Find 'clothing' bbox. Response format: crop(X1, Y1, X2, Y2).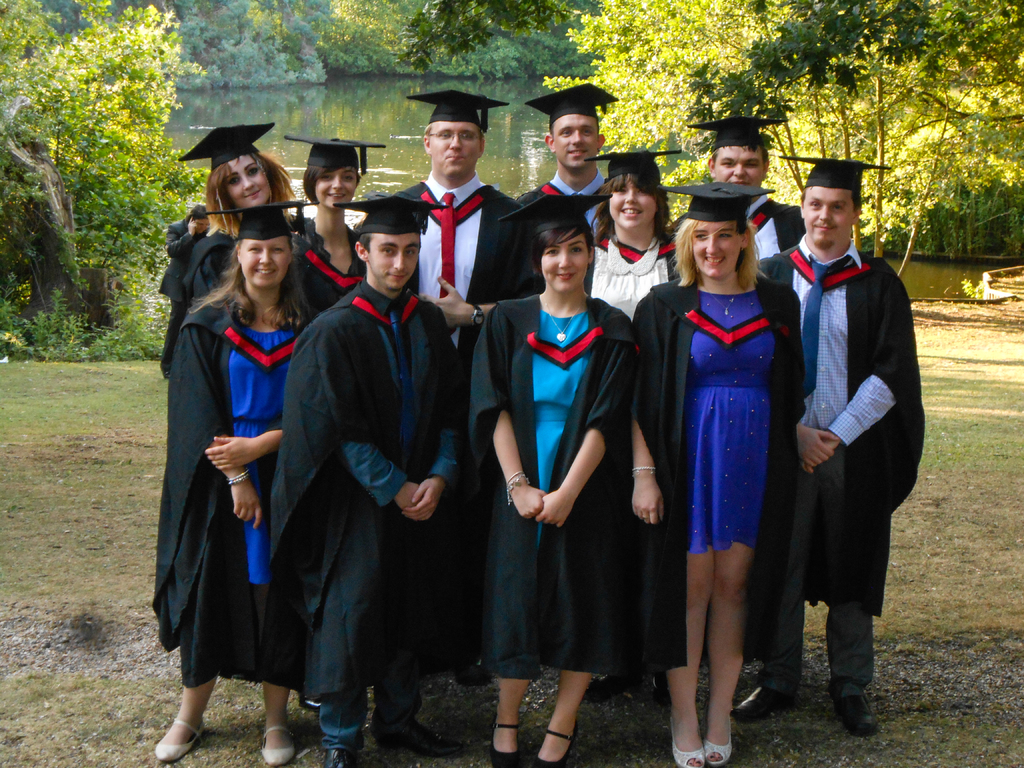
crop(367, 170, 519, 359).
